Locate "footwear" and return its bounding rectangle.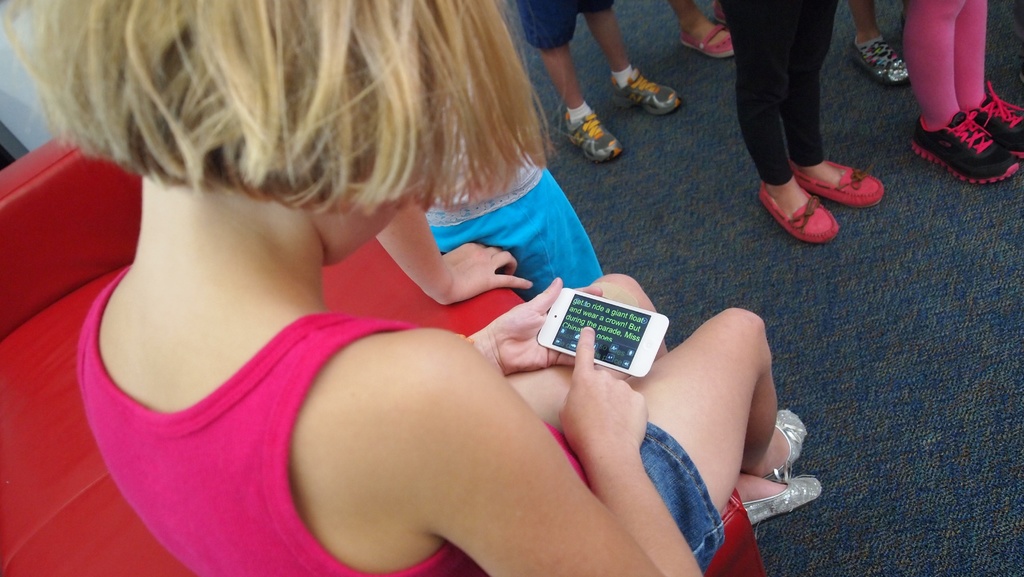
locate(569, 110, 626, 159).
